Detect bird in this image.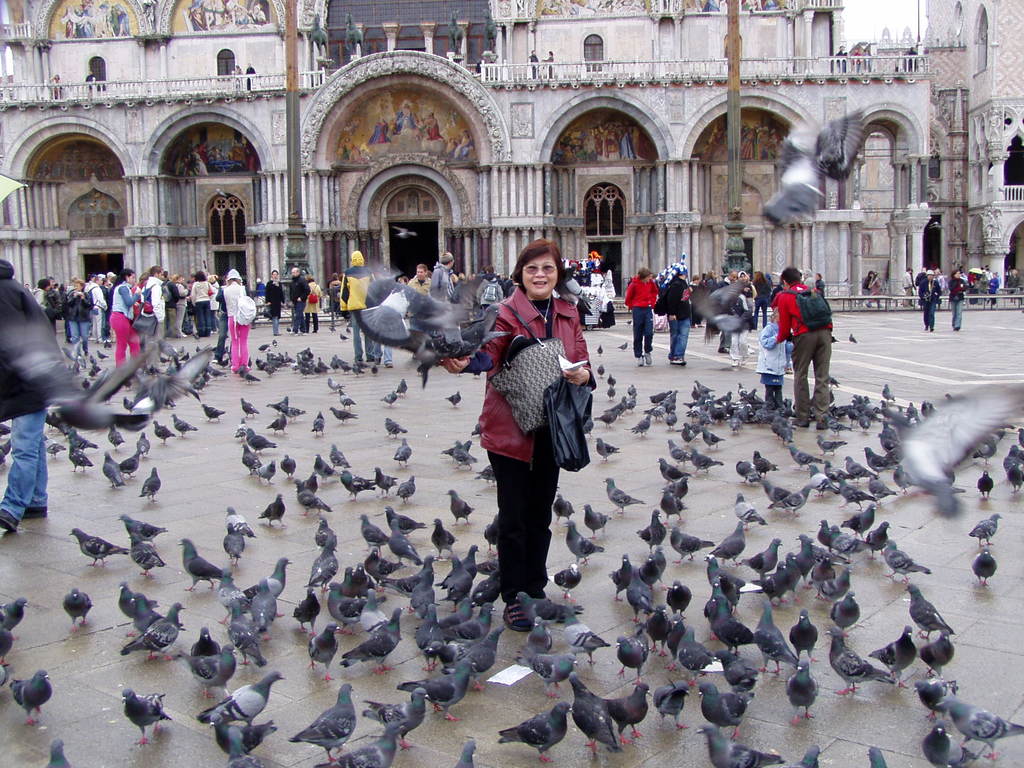
Detection: <region>245, 422, 274, 456</region>.
